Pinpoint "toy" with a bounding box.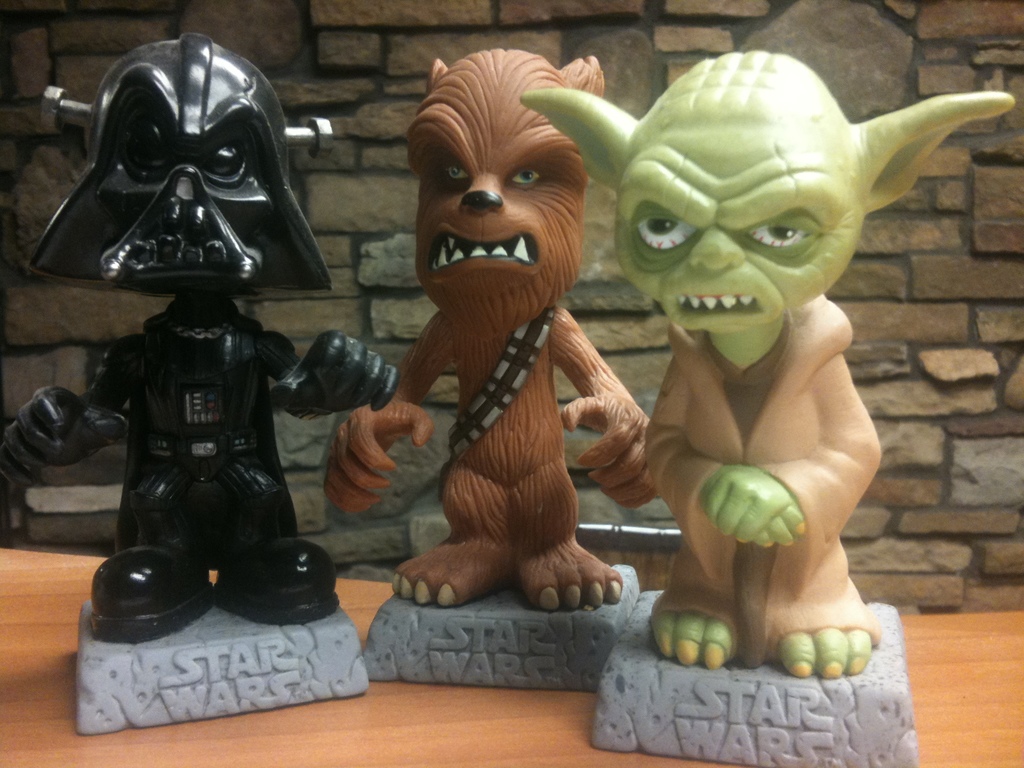
crop(323, 51, 660, 622).
